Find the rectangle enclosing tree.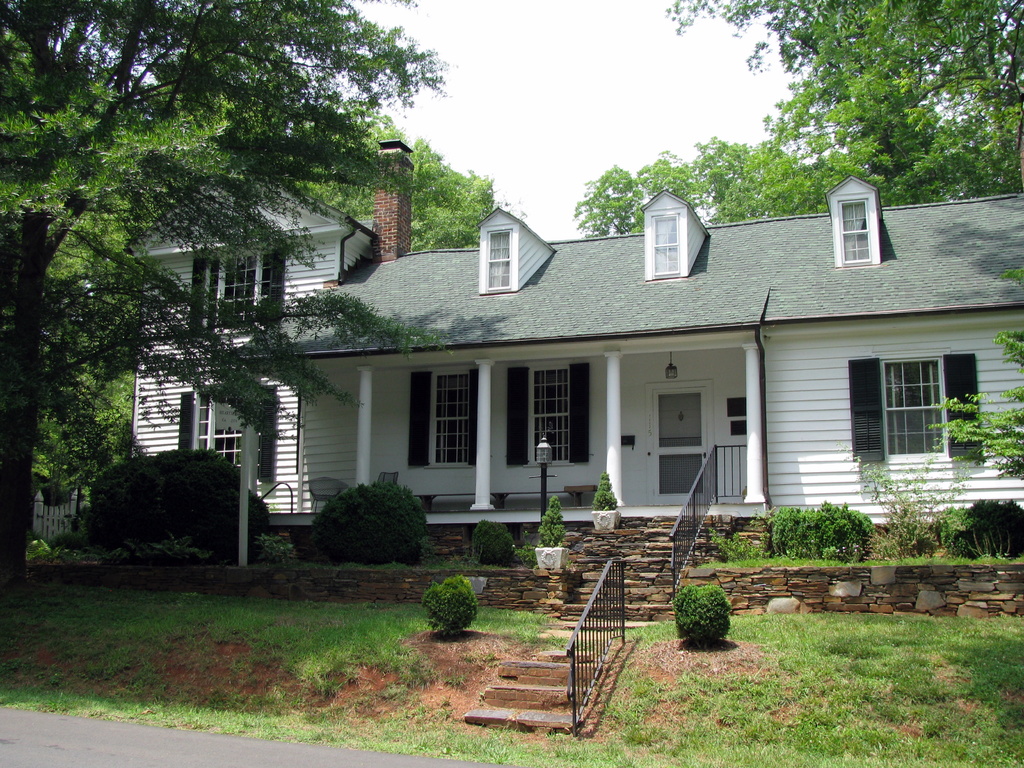
[left=661, top=0, right=1023, bottom=213].
